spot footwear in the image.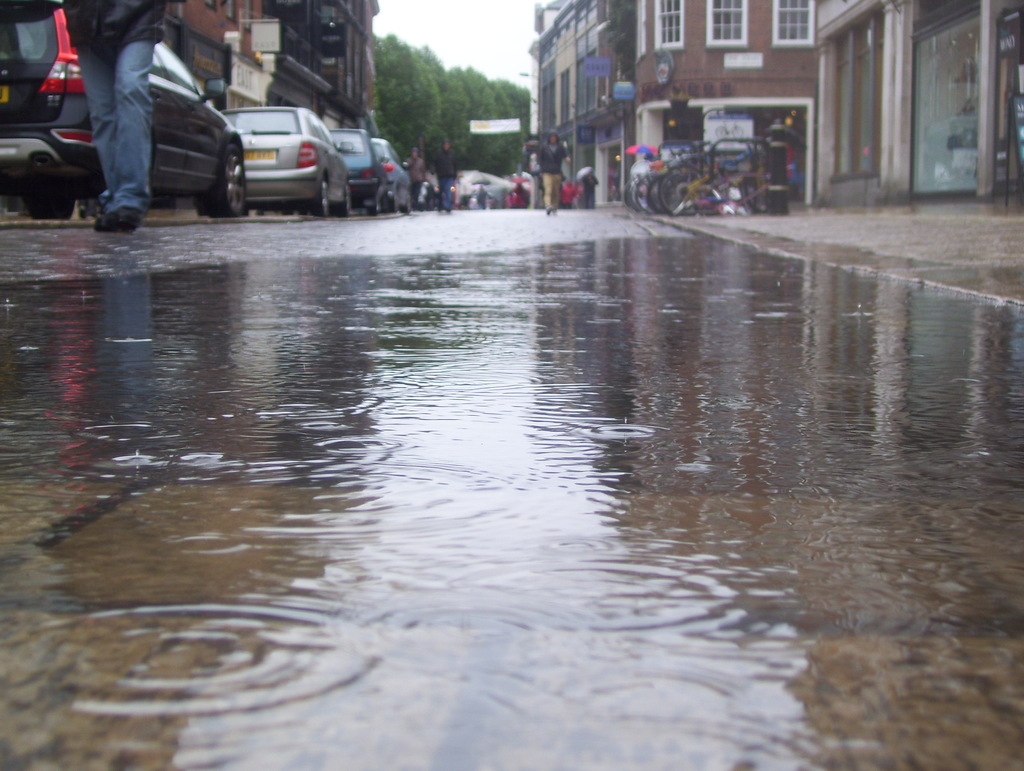
footwear found at bbox=(100, 204, 140, 230).
